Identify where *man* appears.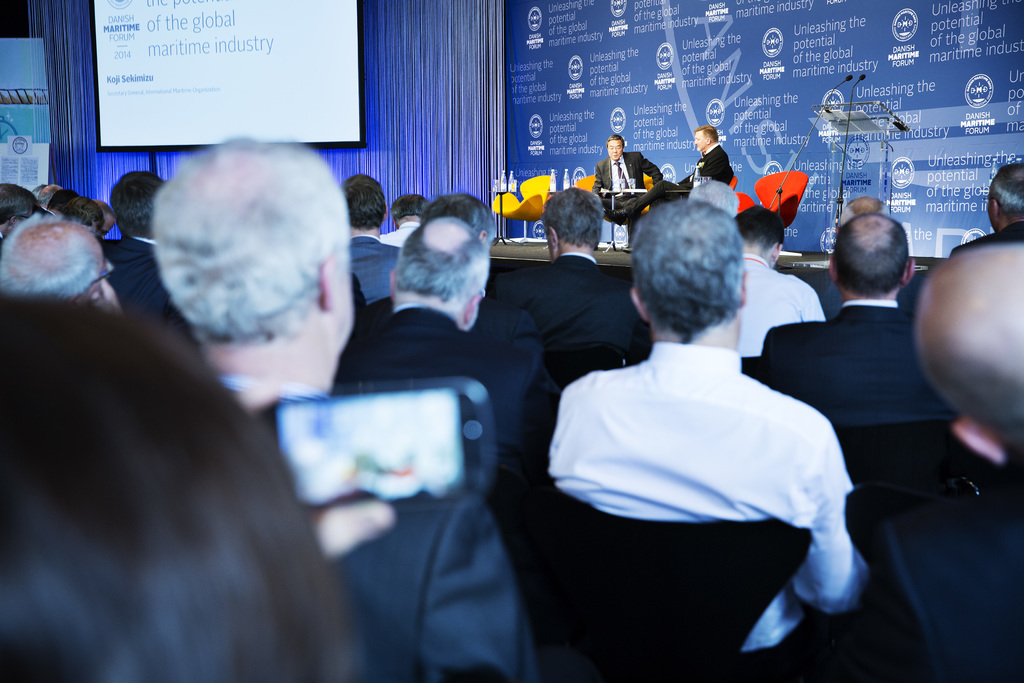
Appears at detection(0, 290, 399, 682).
